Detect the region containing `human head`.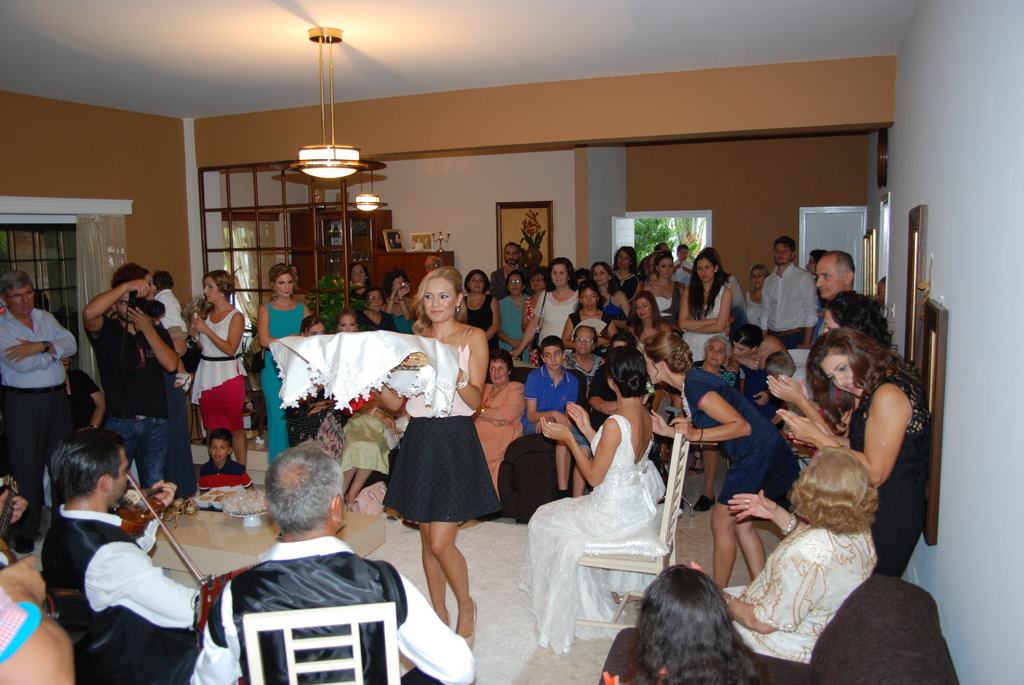
BBox(653, 240, 669, 253).
